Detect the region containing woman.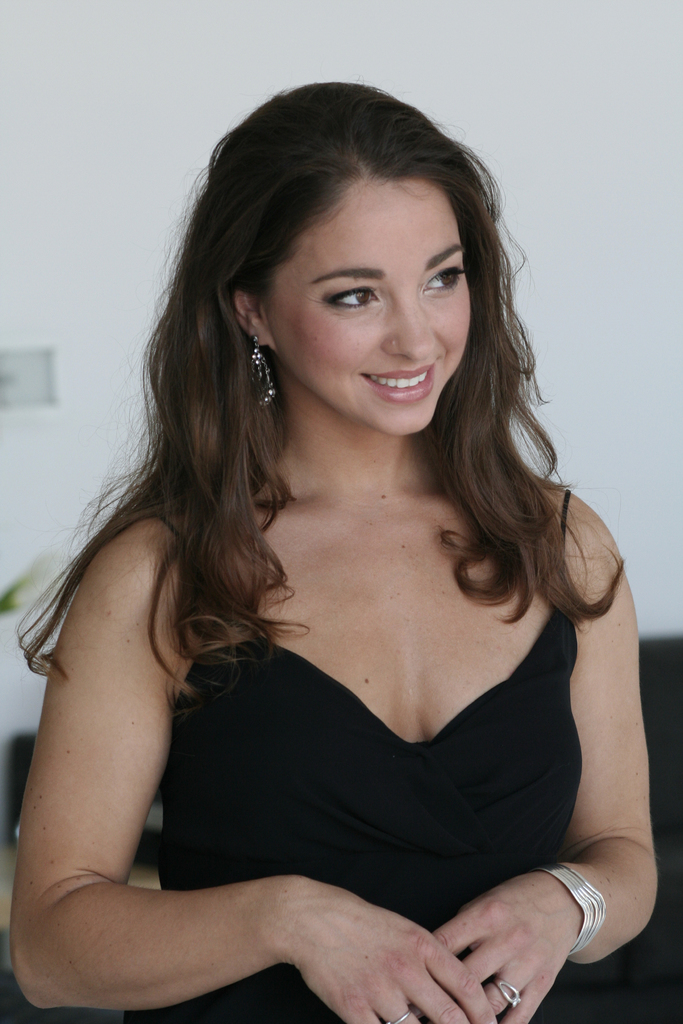
x1=17 y1=49 x2=678 y2=1023.
